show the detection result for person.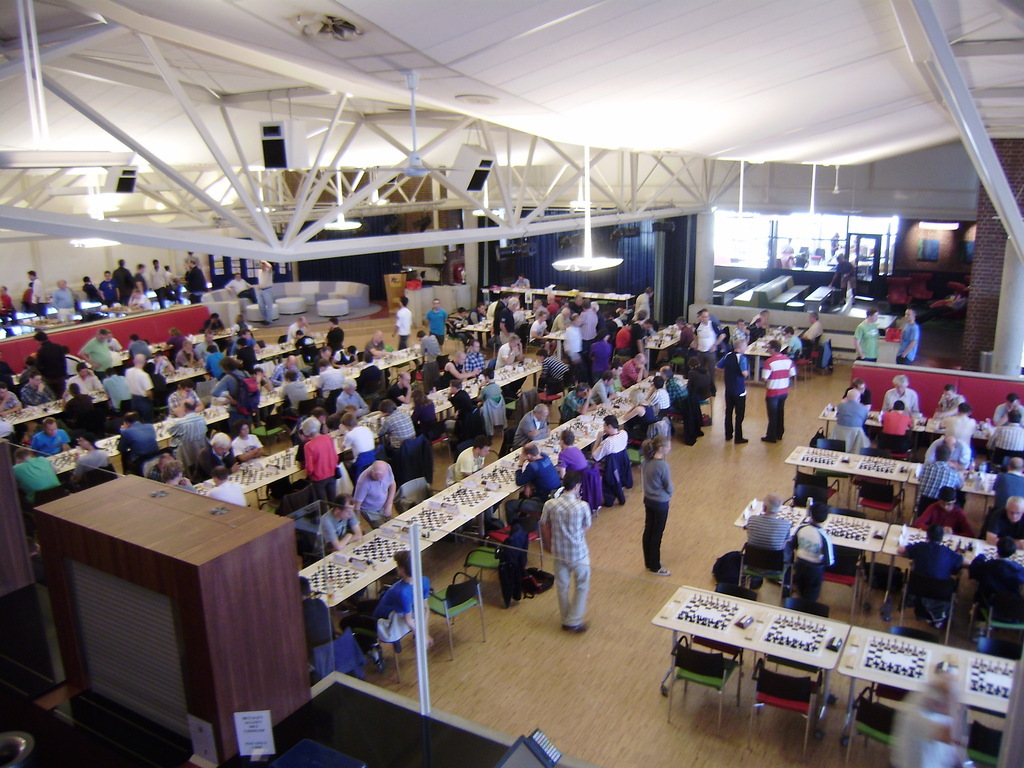
<region>937, 397, 975, 446</region>.
